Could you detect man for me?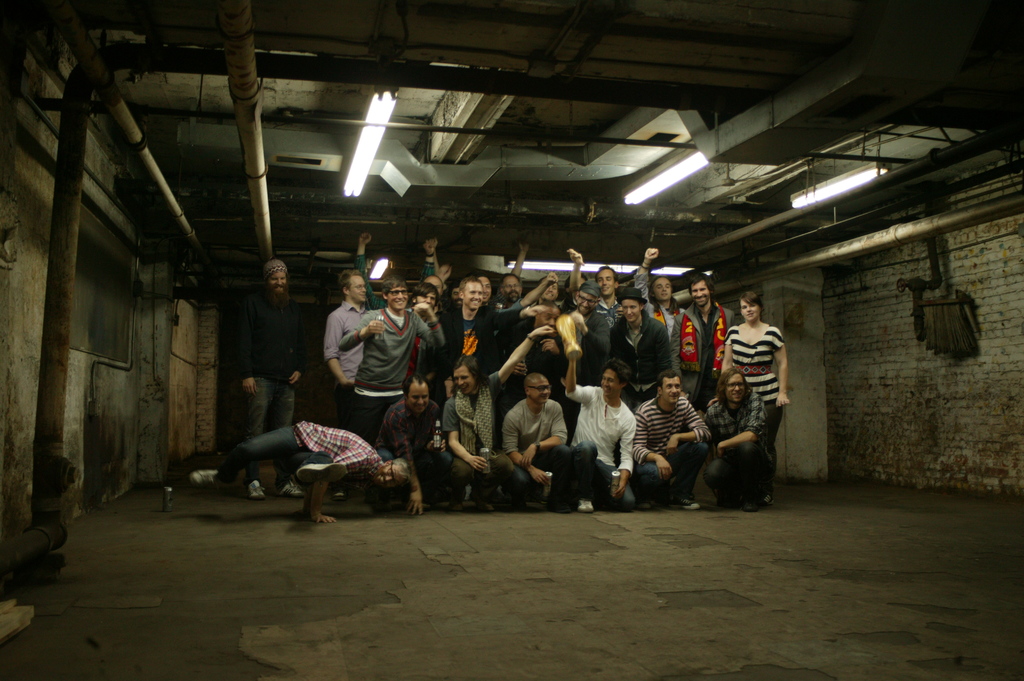
Detection result: rect(560, 357, 636, 510).
